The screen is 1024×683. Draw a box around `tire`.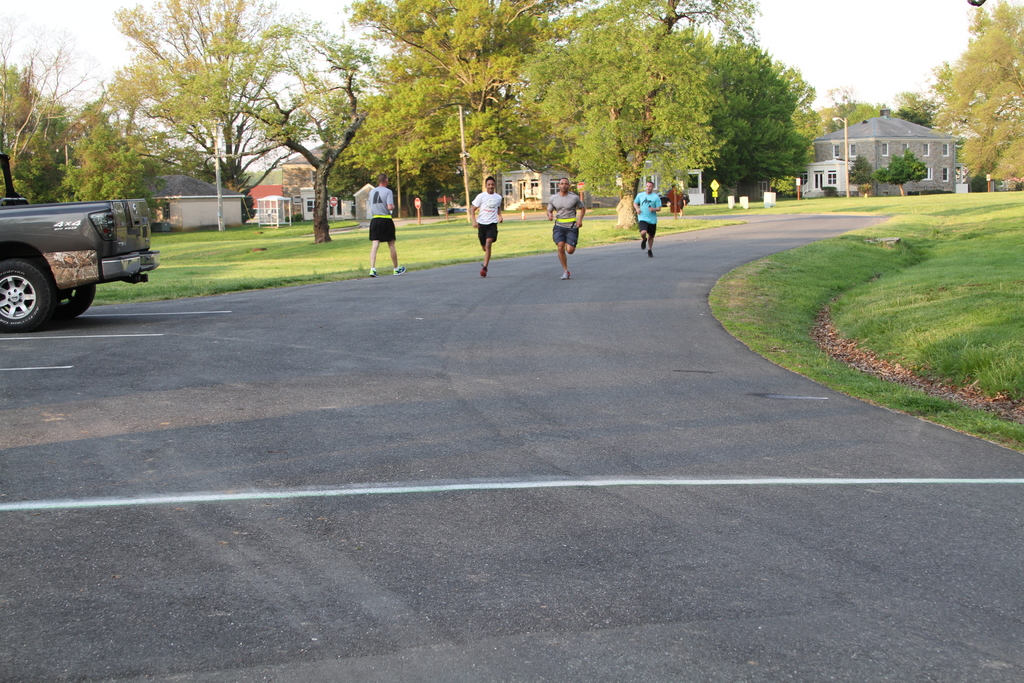
(0, 255, 56, 334).
